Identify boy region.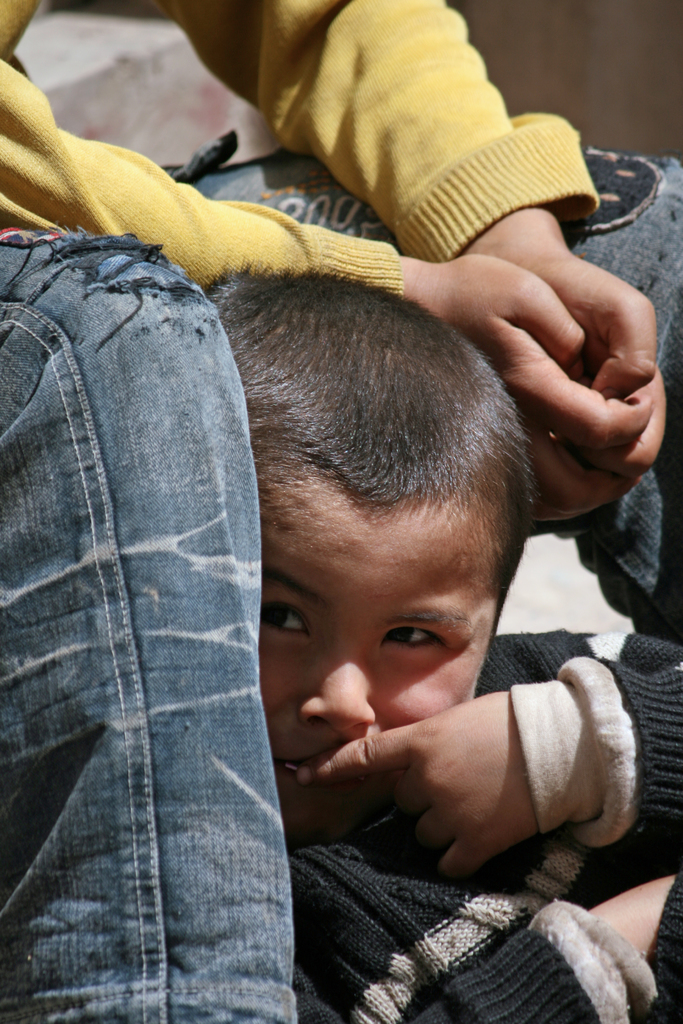
Region: bbox=[204, 257, 682, 1023].
